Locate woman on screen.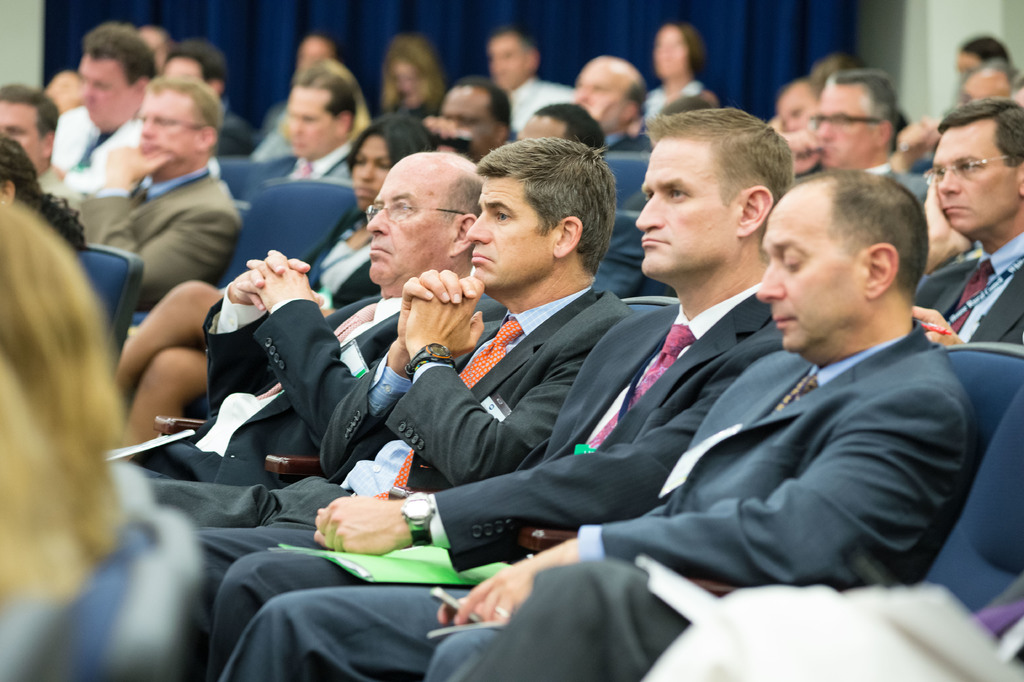
On screen at pyautogui.locateOnScreen(369, 29, 451, 132).
